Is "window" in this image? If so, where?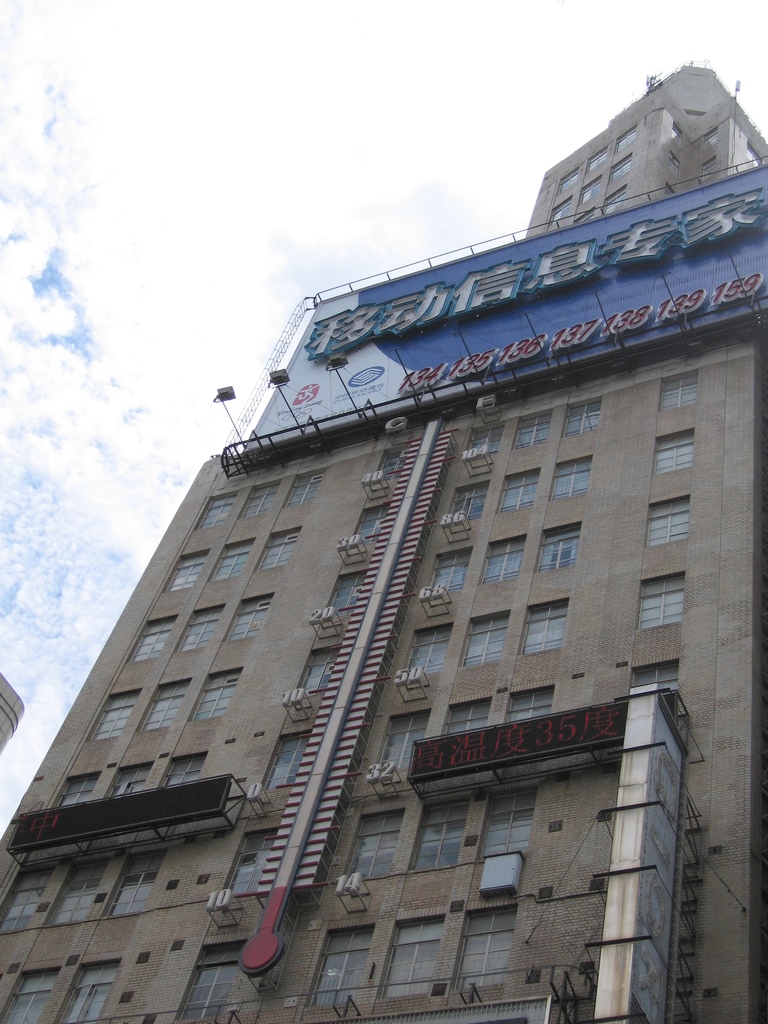
Yes, at Rect(646, 491, 693, 547).
